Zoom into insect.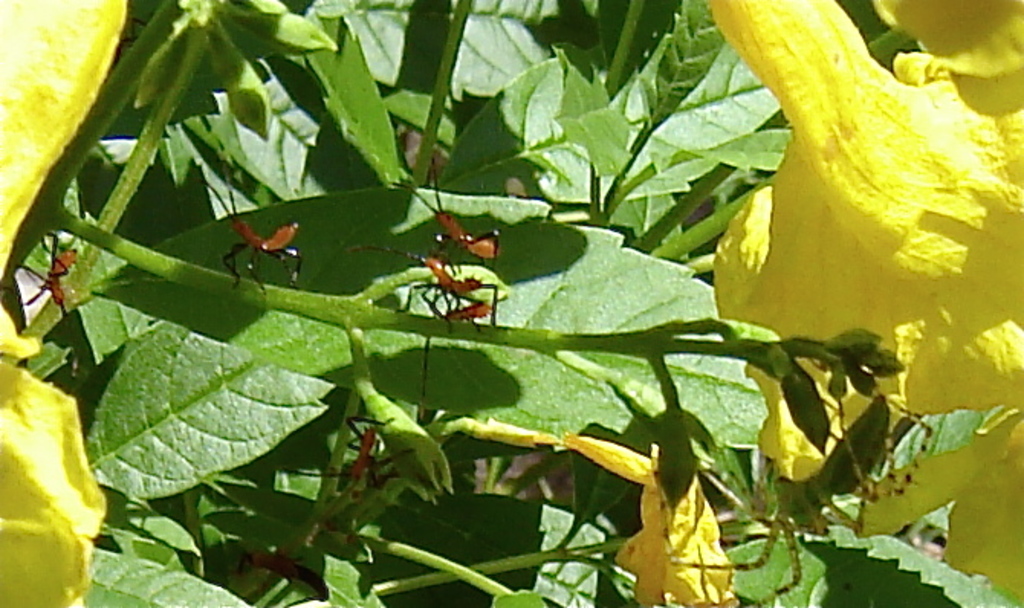
Zoom target: (x1=396, y1=157, x2=494, y2=273).
